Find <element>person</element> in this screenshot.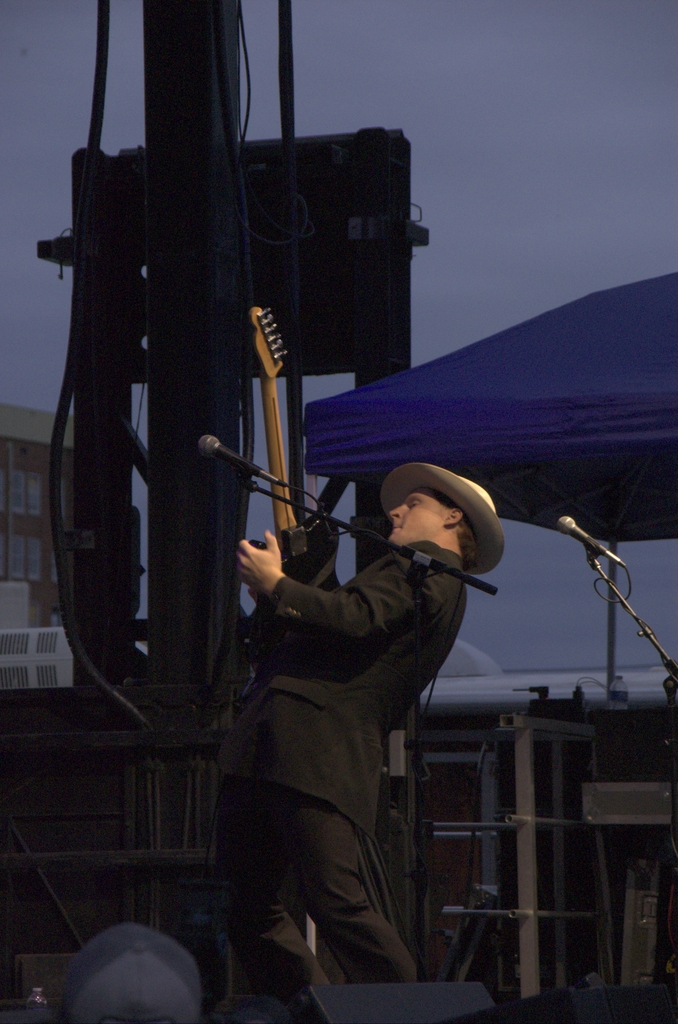
The bounding box for <element>person</element> is x1=207 y1=382 x2=503 y2=1023.
